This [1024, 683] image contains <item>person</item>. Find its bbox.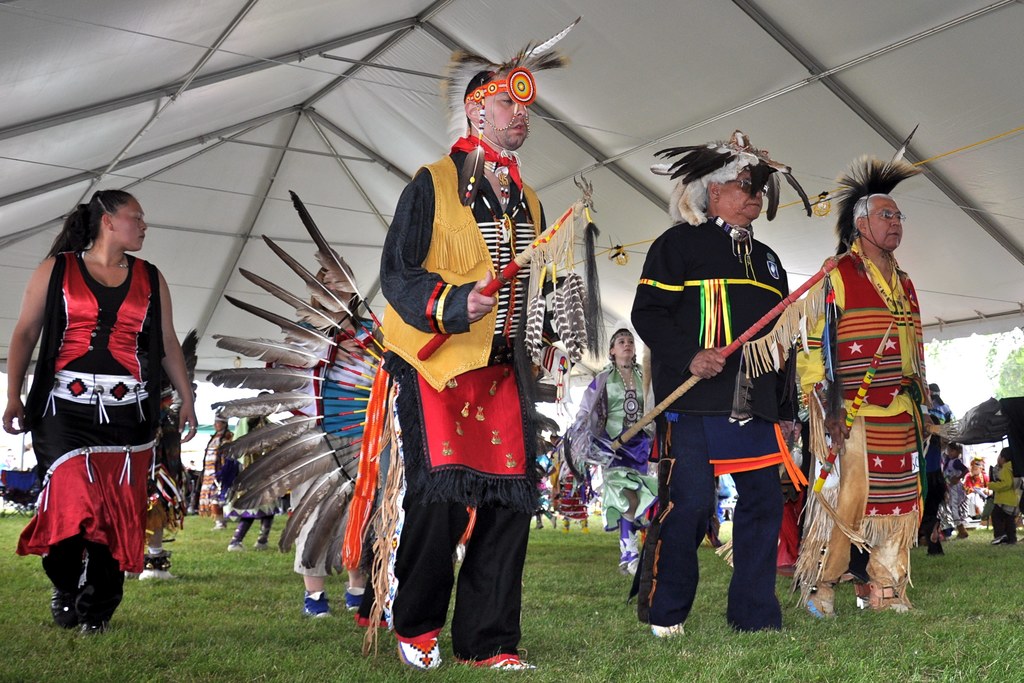
select_region(380, 62, 540, 673).
